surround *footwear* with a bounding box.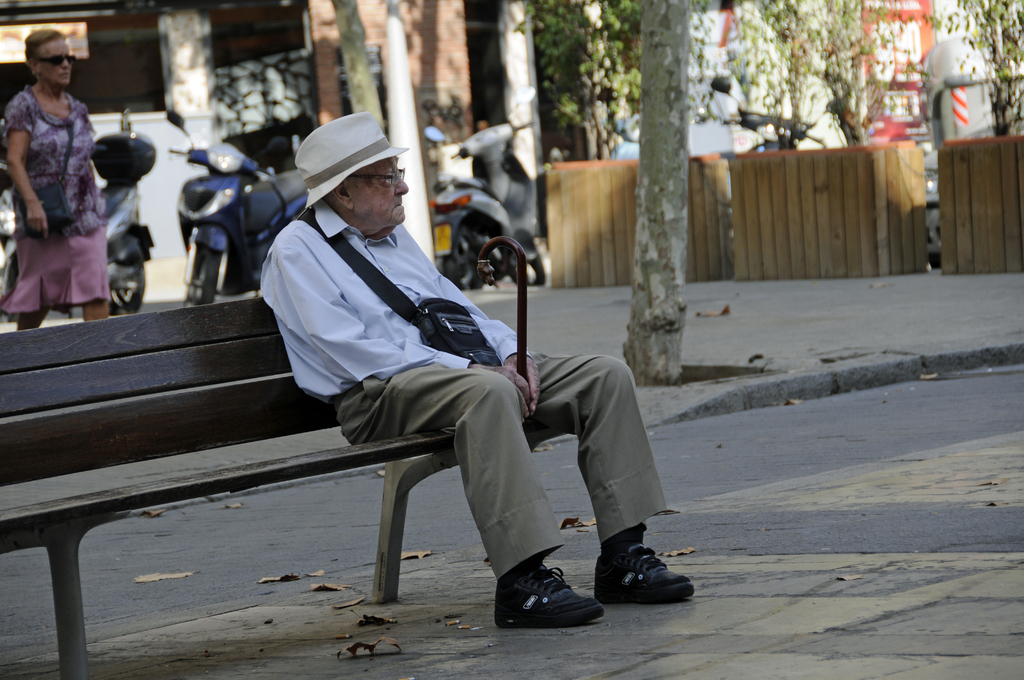
region(588, 539, 692, 604).
